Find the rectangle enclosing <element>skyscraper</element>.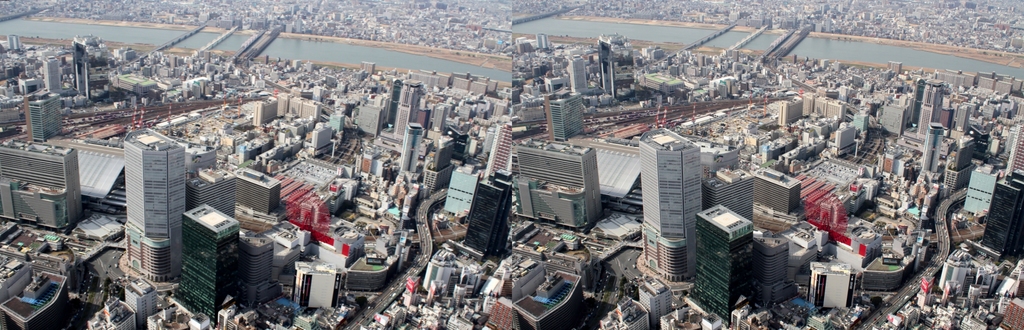
(left=180, top=204, right=237, bottom=329).
